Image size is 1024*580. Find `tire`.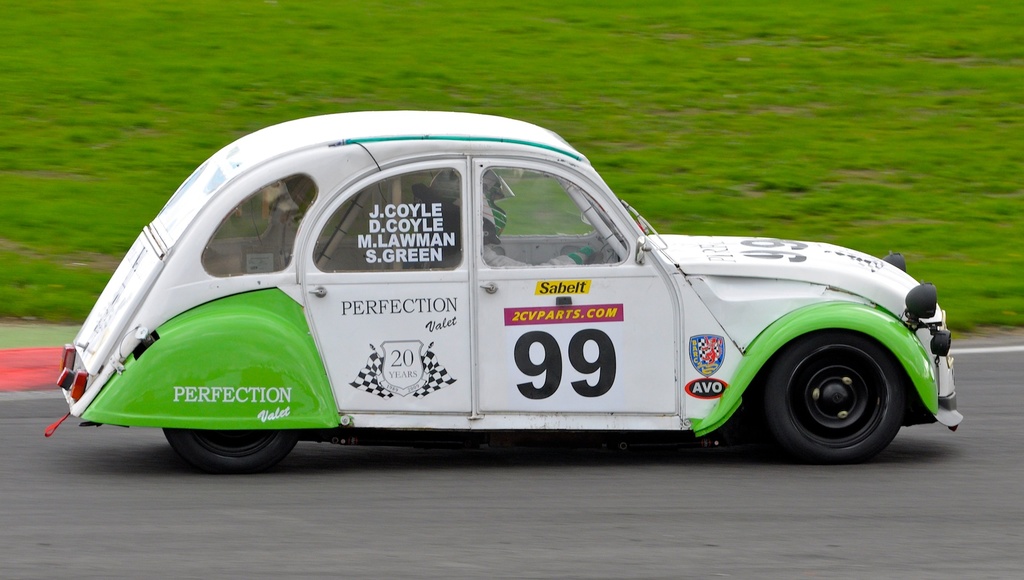
(x1=163, y1=426, x2=294, y2=474).
